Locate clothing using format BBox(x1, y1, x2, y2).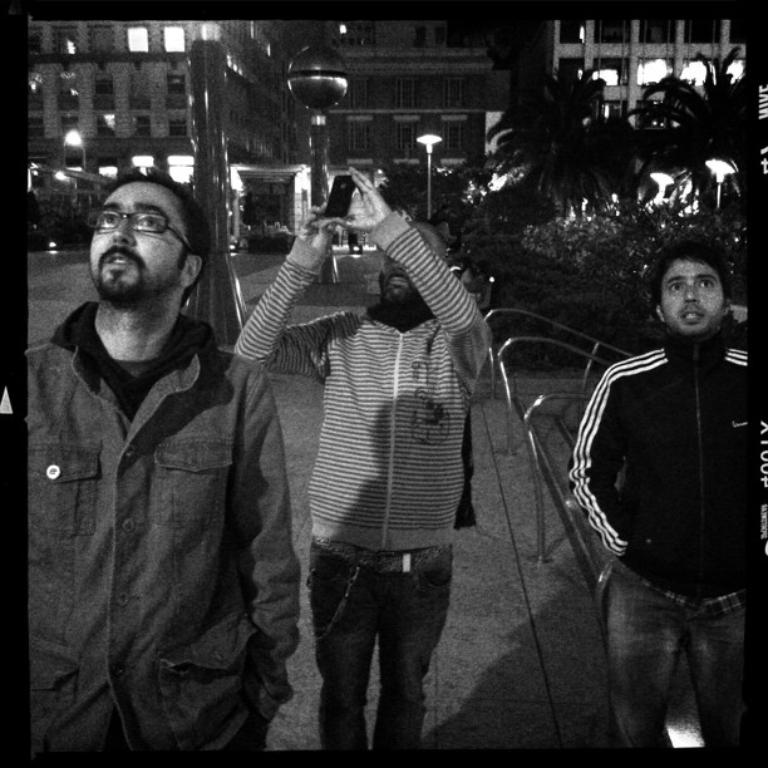
BBox(570, 326, 767, 758).
